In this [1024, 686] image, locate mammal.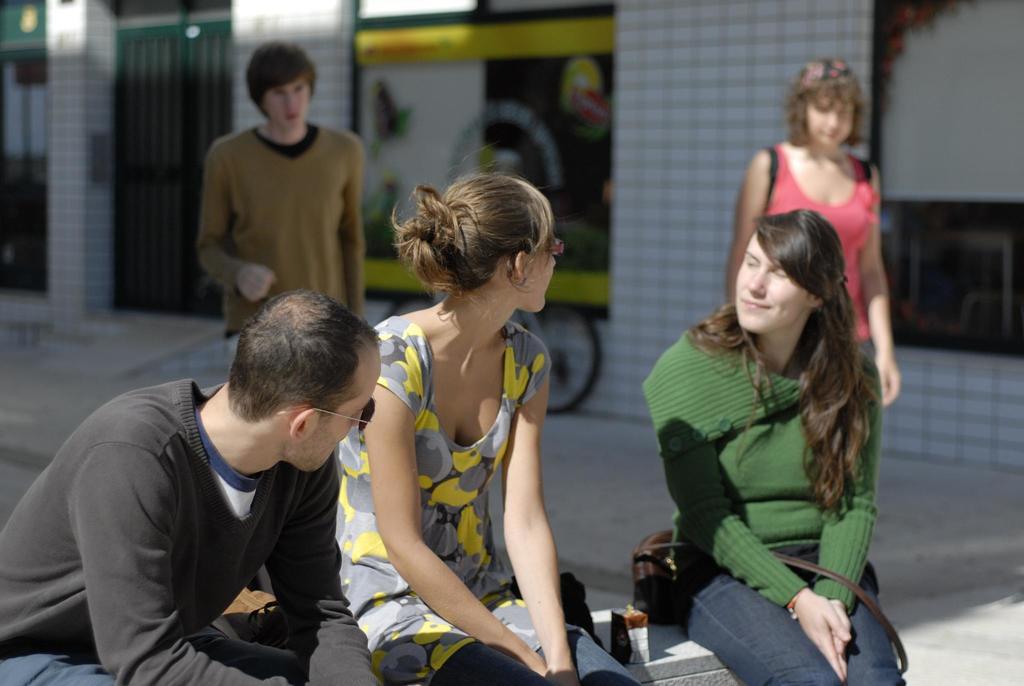
Bounding box: bbox(201, 37, 364, 388).
